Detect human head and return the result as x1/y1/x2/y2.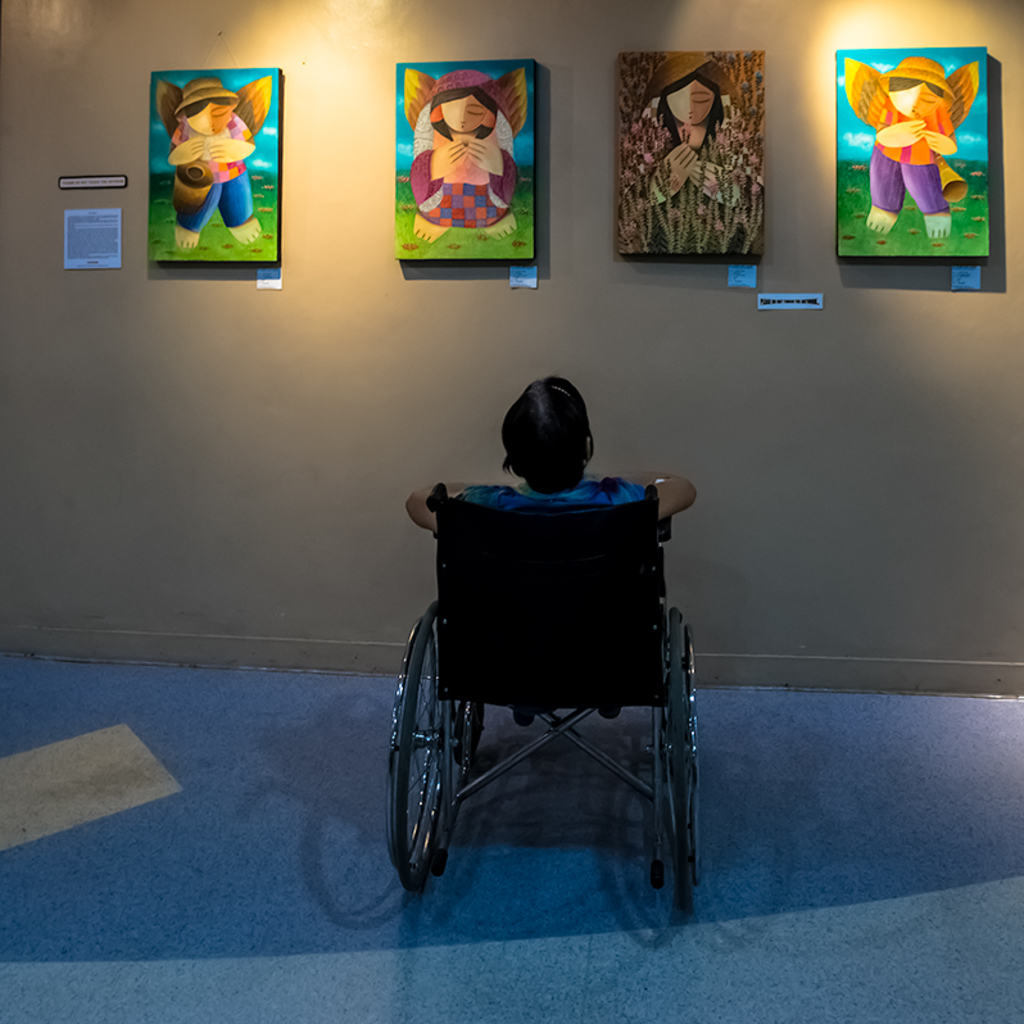
658/69/729/137.
